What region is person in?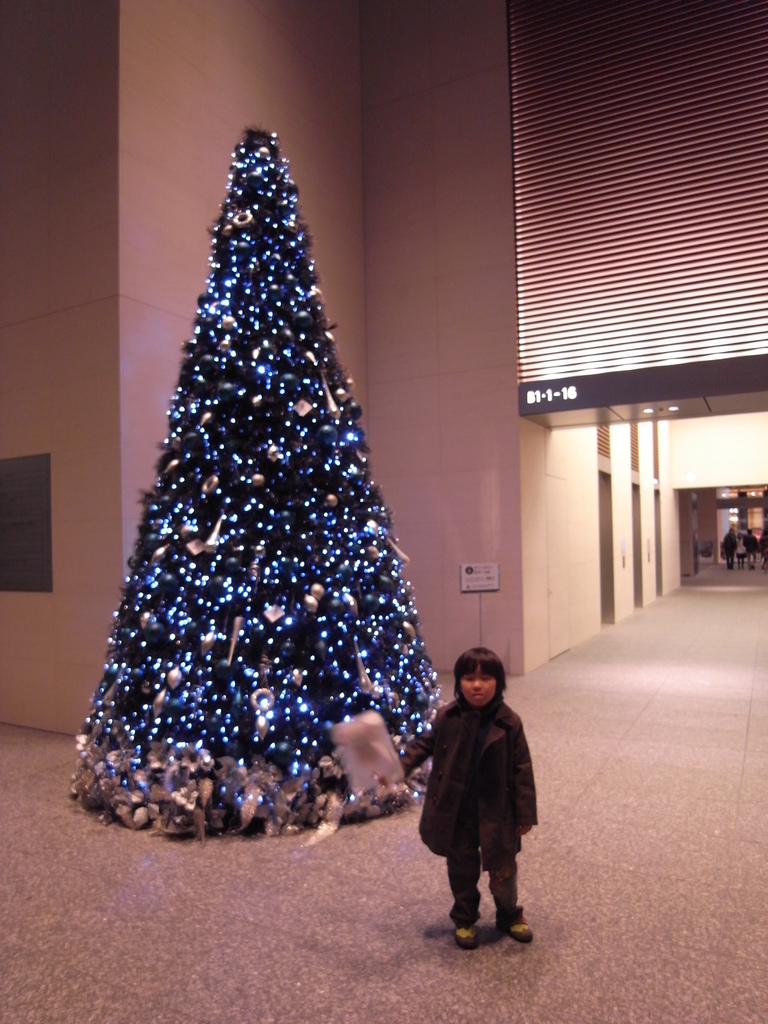
locate(723, 527, 732, 567).
